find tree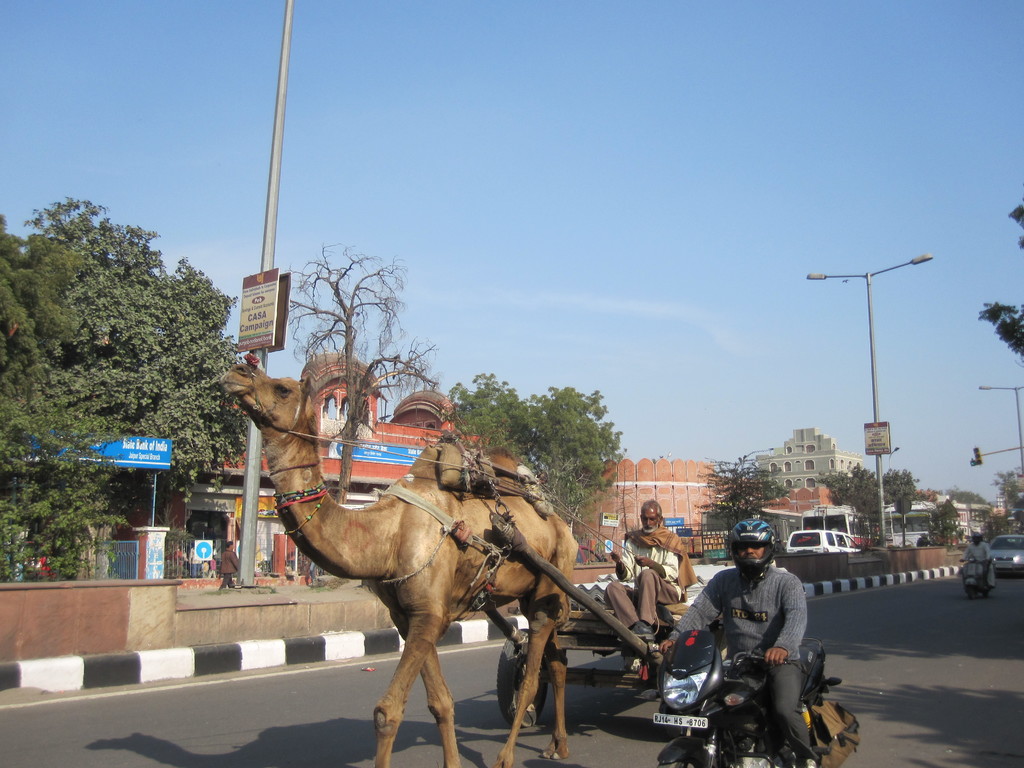
(994,200,1023,356)
